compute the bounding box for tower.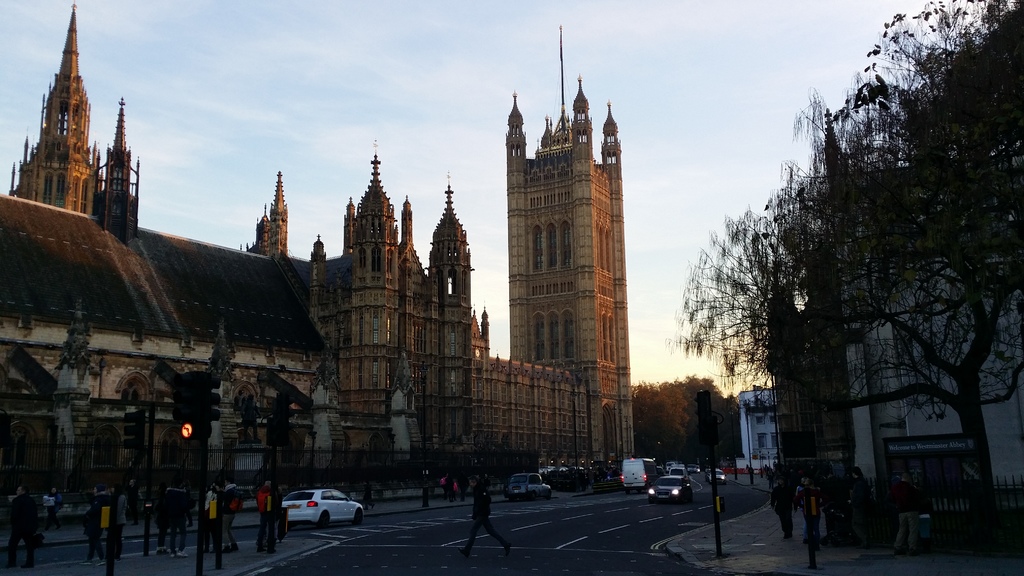
482, 17, 639, 431.
